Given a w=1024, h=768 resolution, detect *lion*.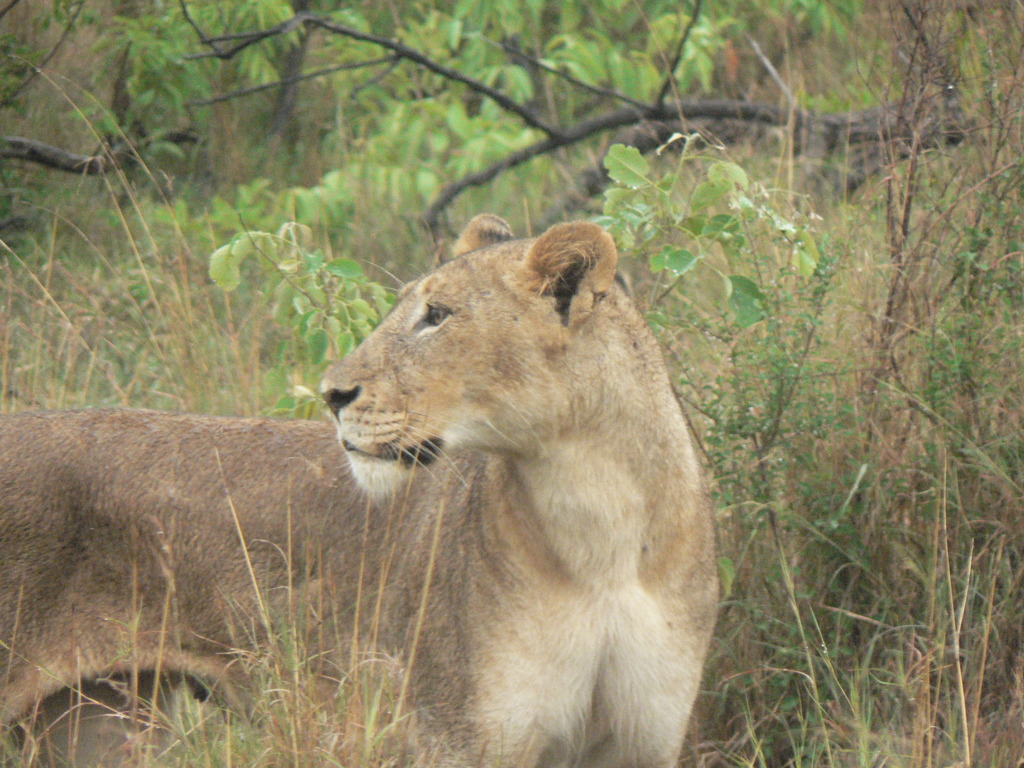
pyautogui.locateOnScreen(0, 213, 717, 767).
